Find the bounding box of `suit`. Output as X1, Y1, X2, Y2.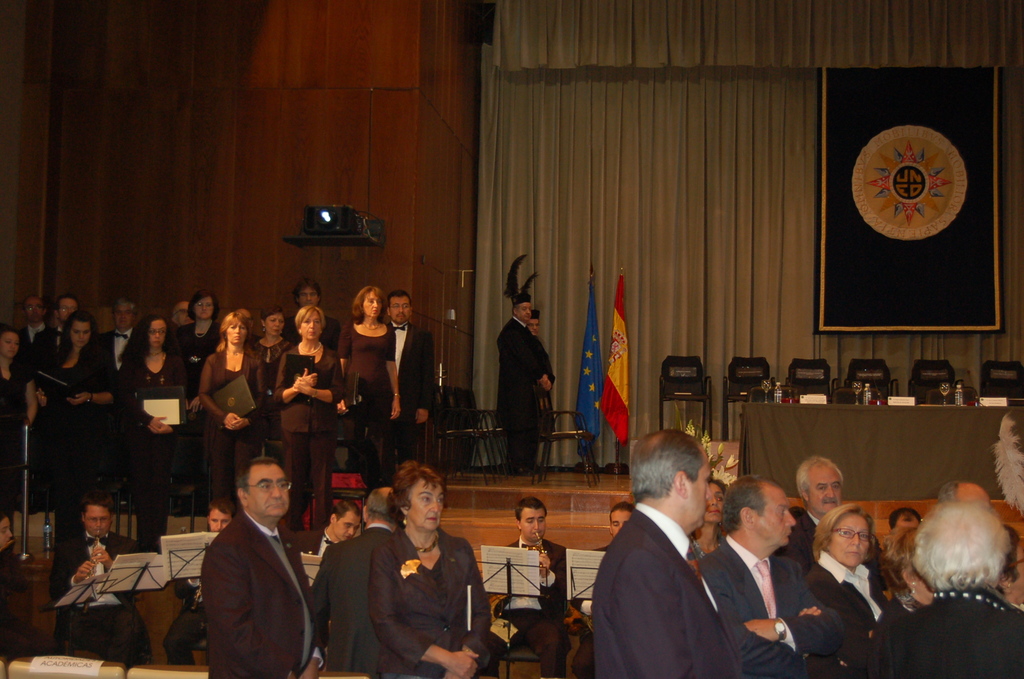
0, 549, 36, 655.
